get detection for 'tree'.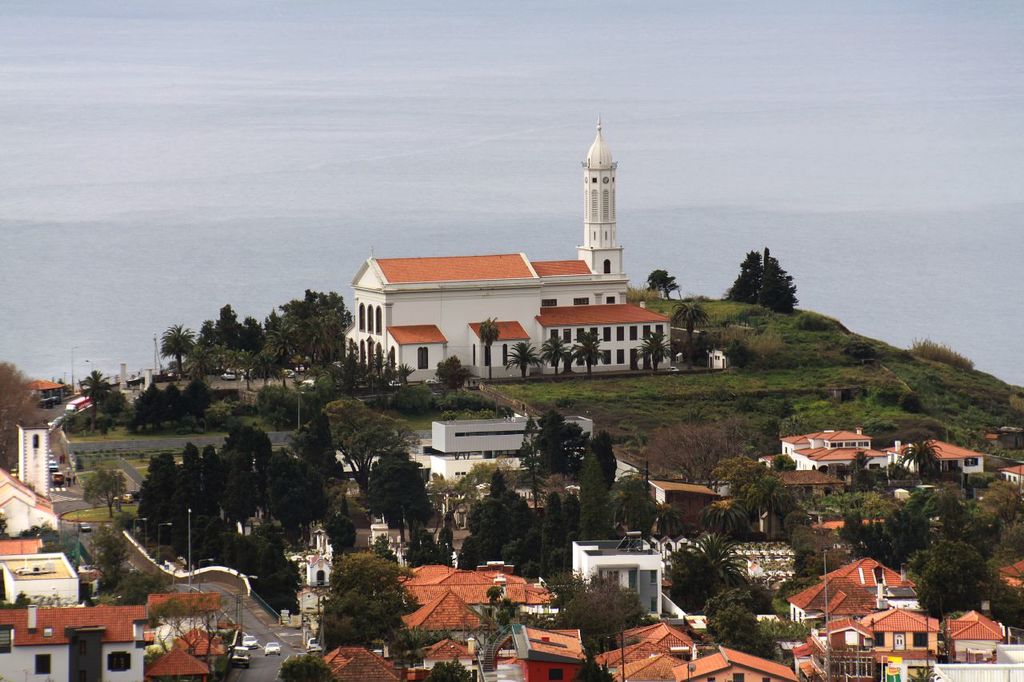
Detection: select_region(641, 266, 678, 304).
